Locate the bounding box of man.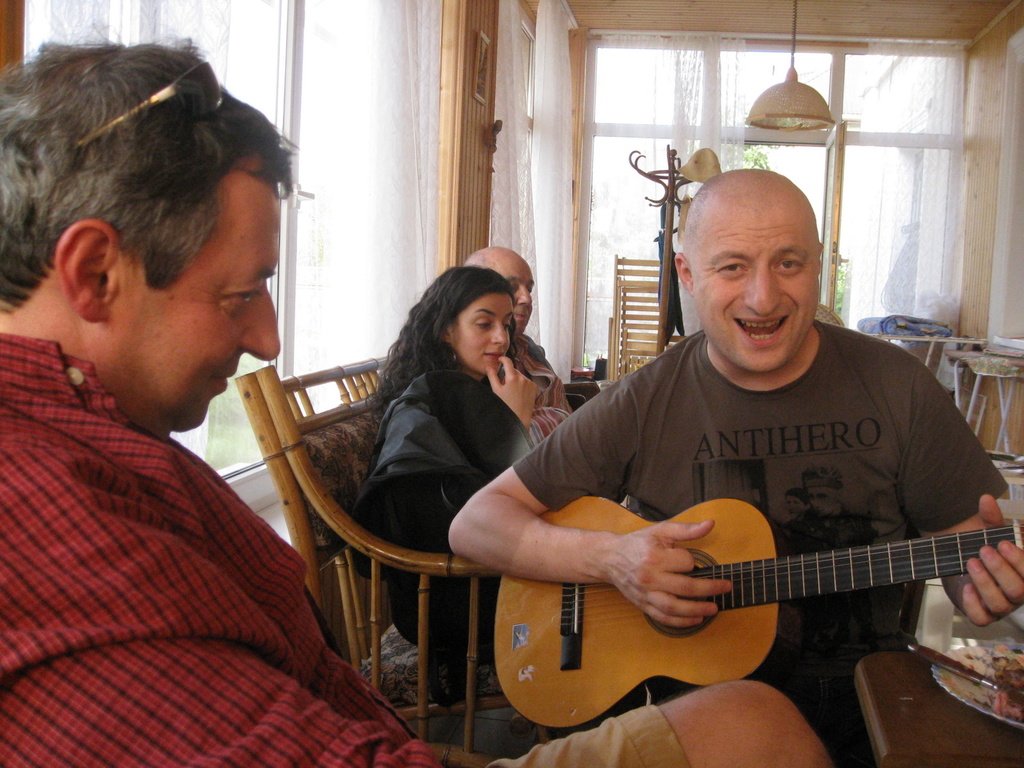
Bounding box: 0:36:833:767.
